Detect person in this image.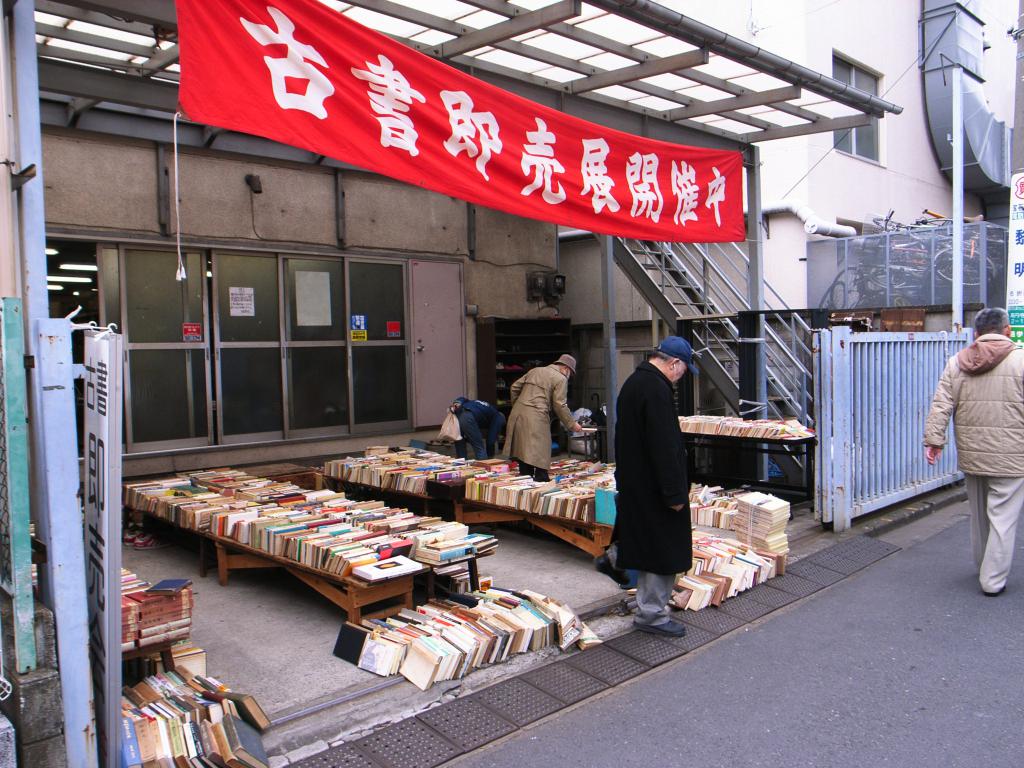
Detection: [x1=607, y1=316, x2=706, y2=623].
